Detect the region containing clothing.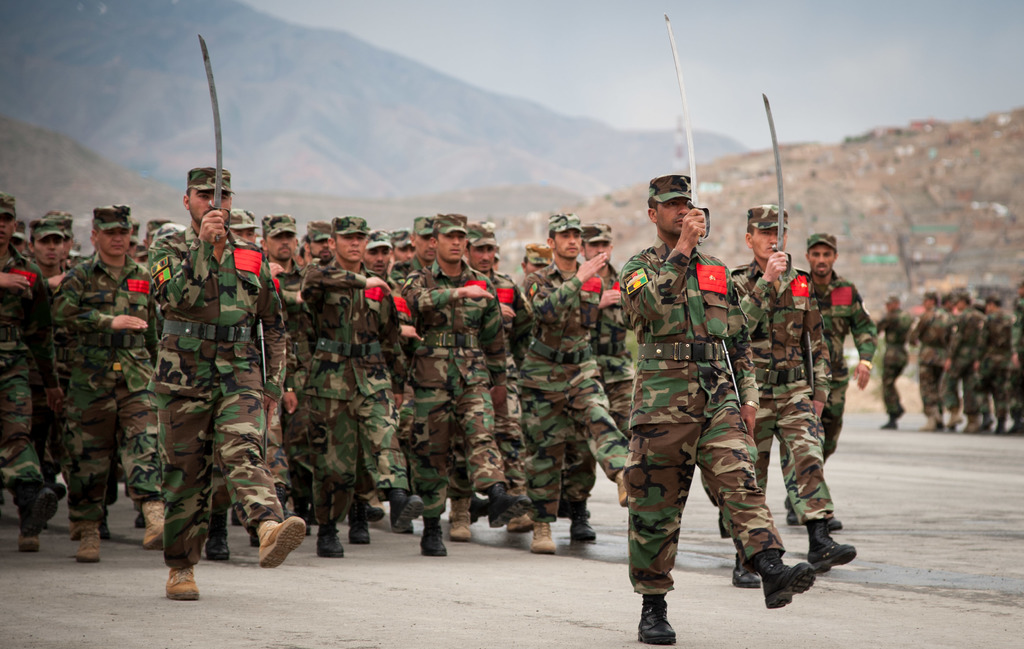
rect(872, 311, 911, 421).
